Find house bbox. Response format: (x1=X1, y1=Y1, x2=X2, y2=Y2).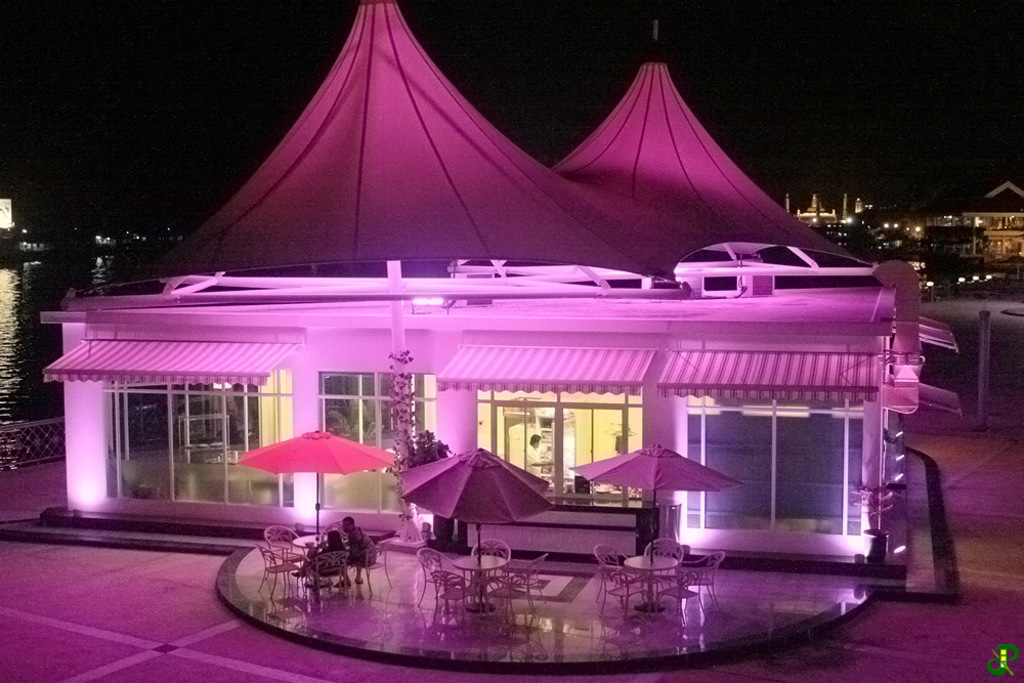
(x1=868, y1=203, x2=927, y2=262).
